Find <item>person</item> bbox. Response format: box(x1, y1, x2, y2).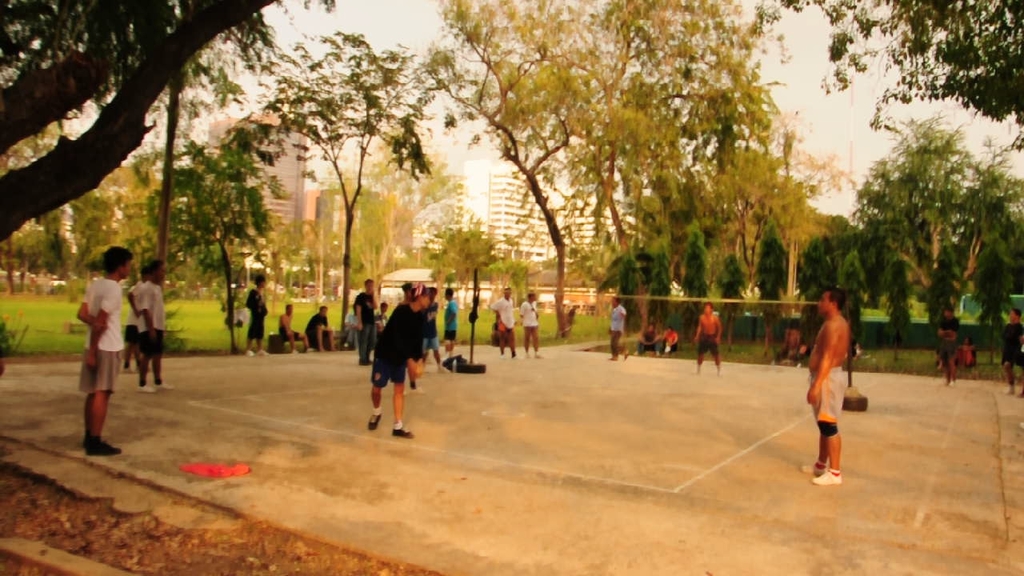
box(605, 302, 623, 366).
